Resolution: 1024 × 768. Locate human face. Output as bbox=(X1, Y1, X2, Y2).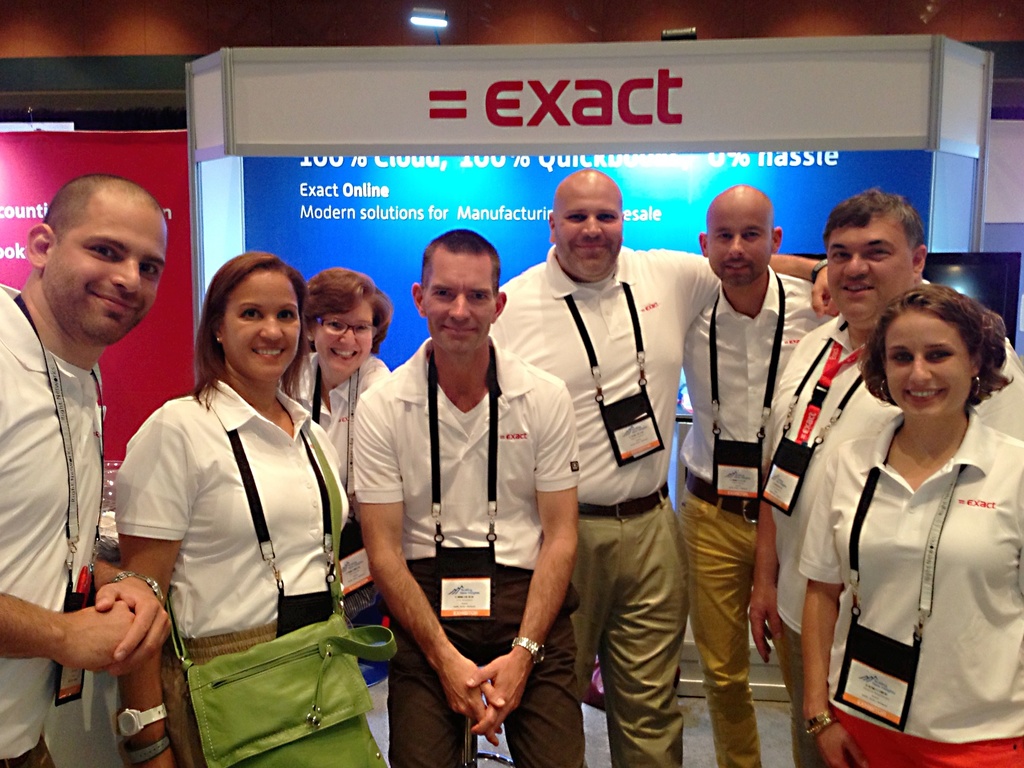
bbox=(428, 248, 503, 344).
